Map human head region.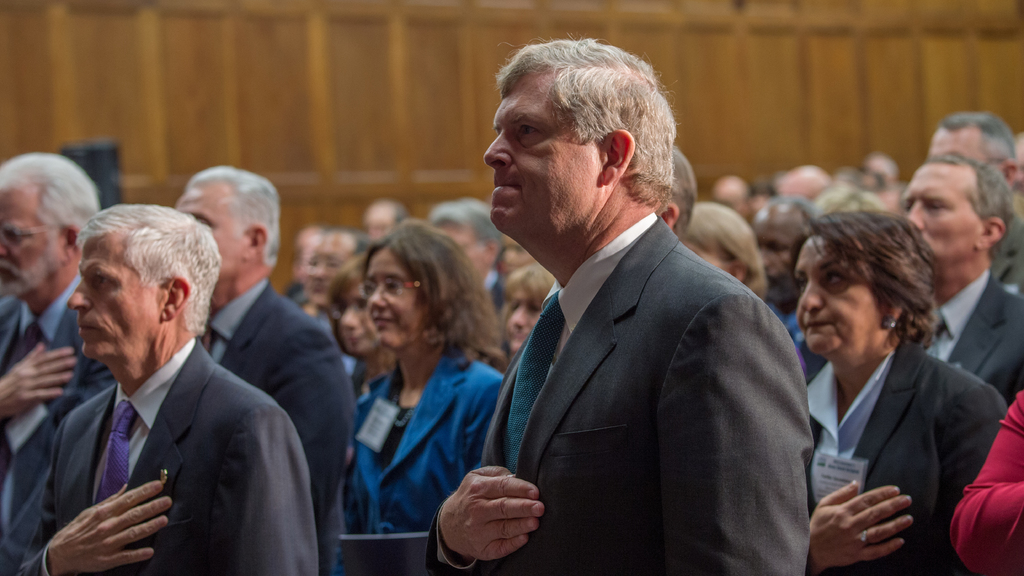
Mapped to bbox=[501, 261, 557, 356].
